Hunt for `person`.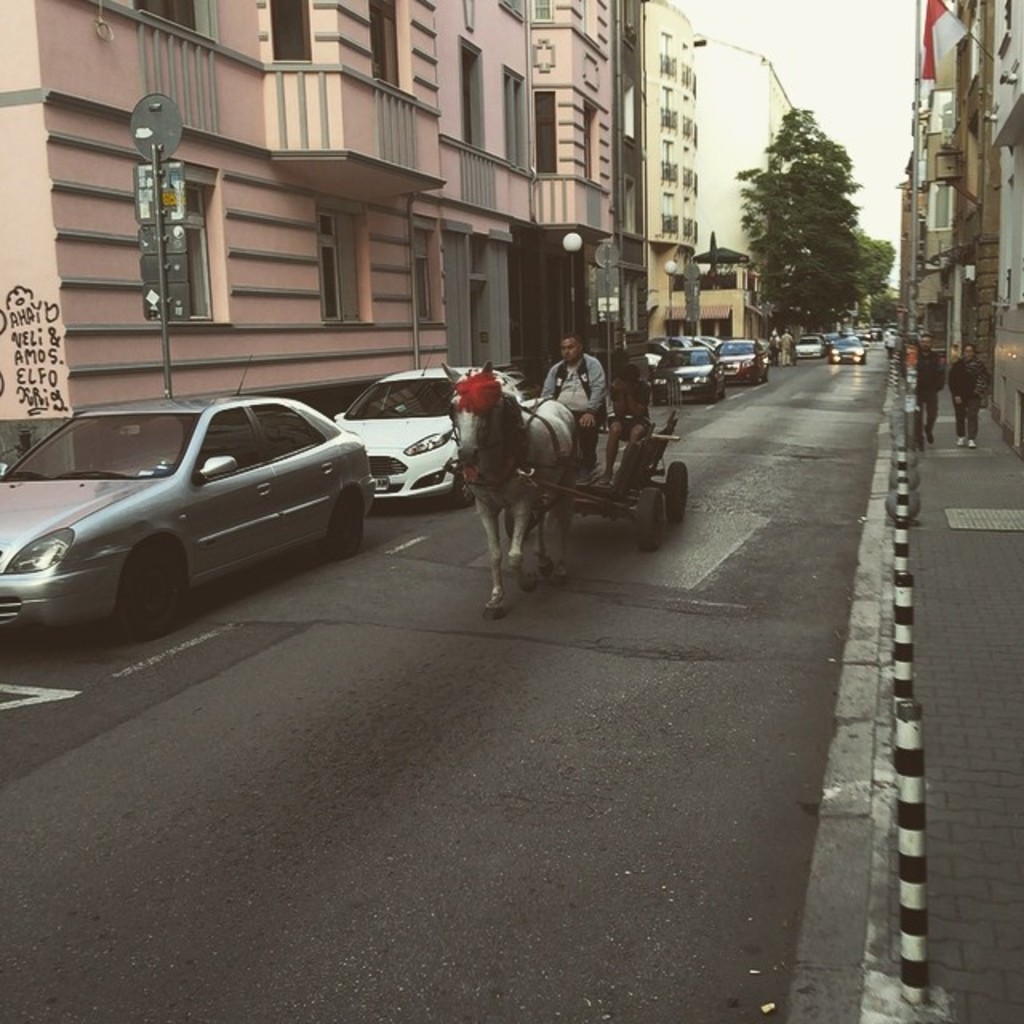
Hunted down at rect(765, 333, 779, 368).
